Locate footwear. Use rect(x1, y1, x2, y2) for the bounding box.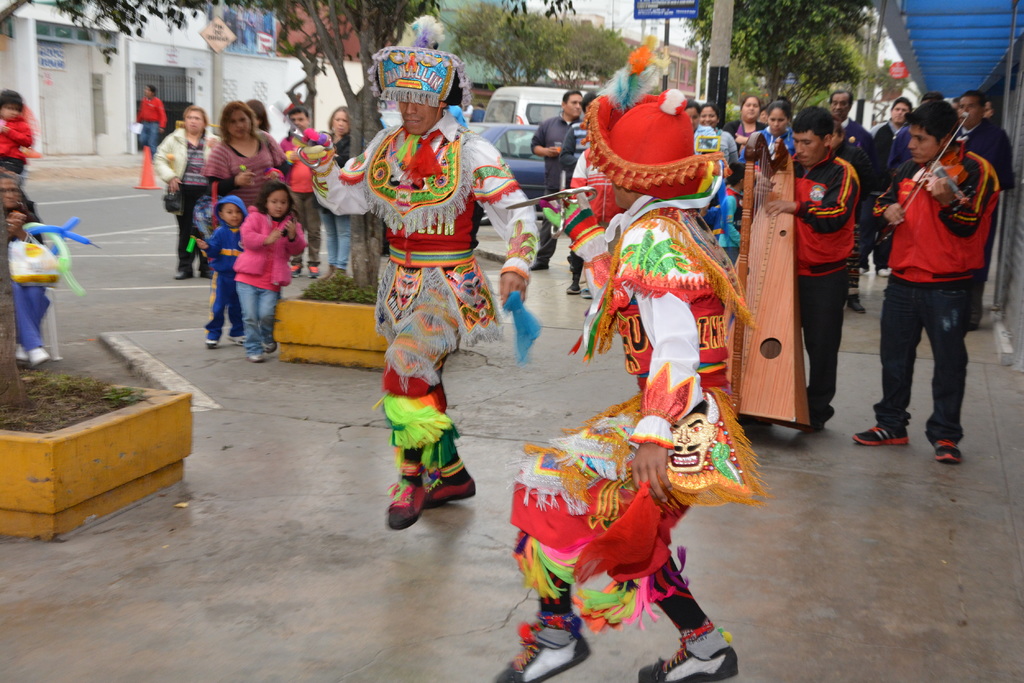
rect(934, 435, 967, 467).
